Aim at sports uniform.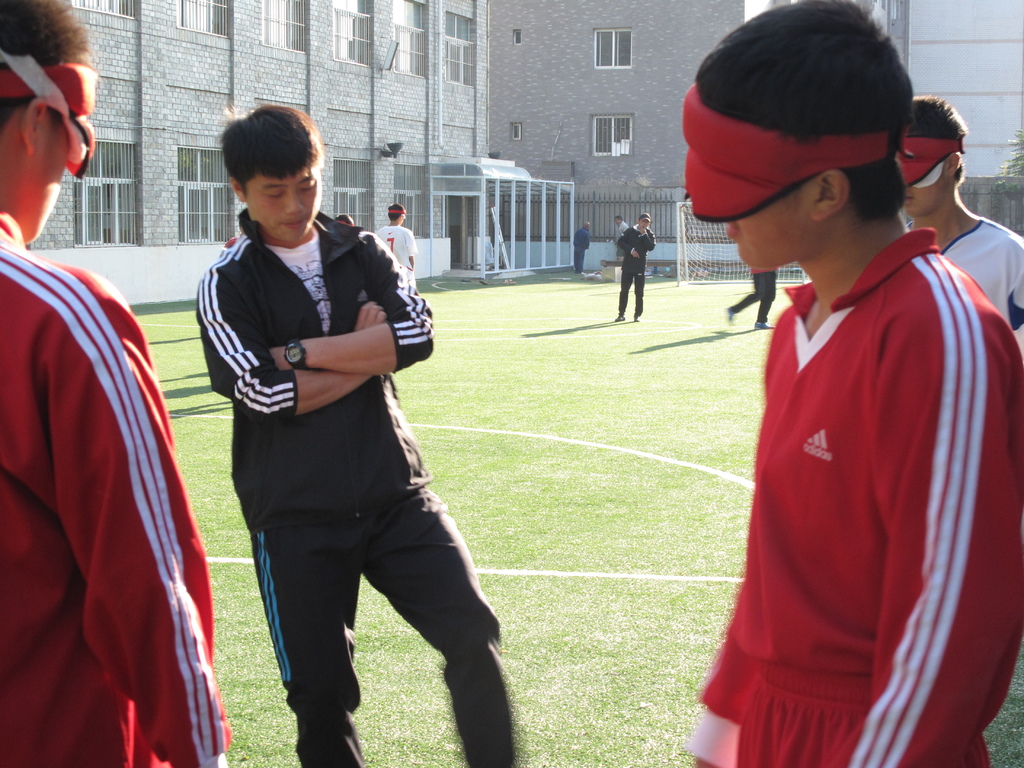
Aimed at (0,198,238,765).
